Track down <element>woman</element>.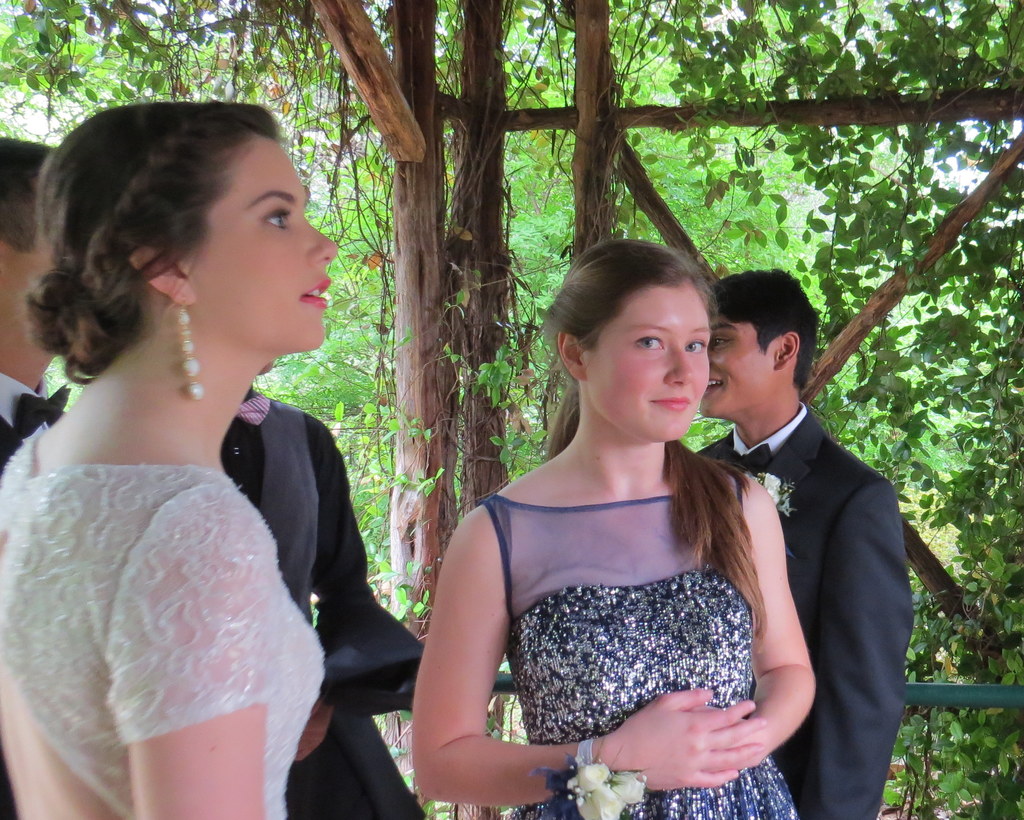
Tracked to Rect(410, 240, 807, 819).
